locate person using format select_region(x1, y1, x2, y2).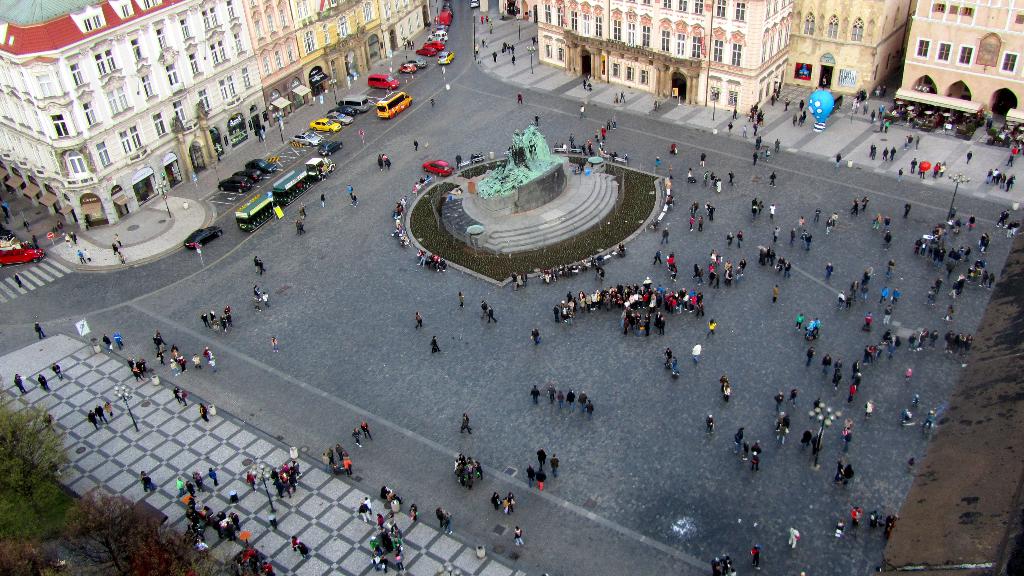
select_region(266, 292, 268, 301).
